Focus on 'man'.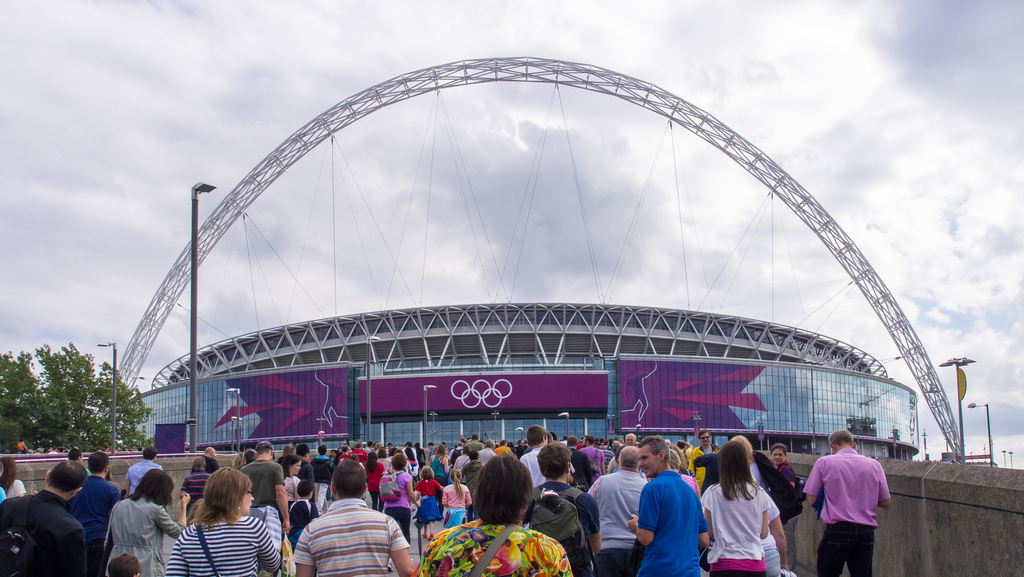
Focused at {"left": 309, "top": 444, "right": 332, "bottom": 514}.
